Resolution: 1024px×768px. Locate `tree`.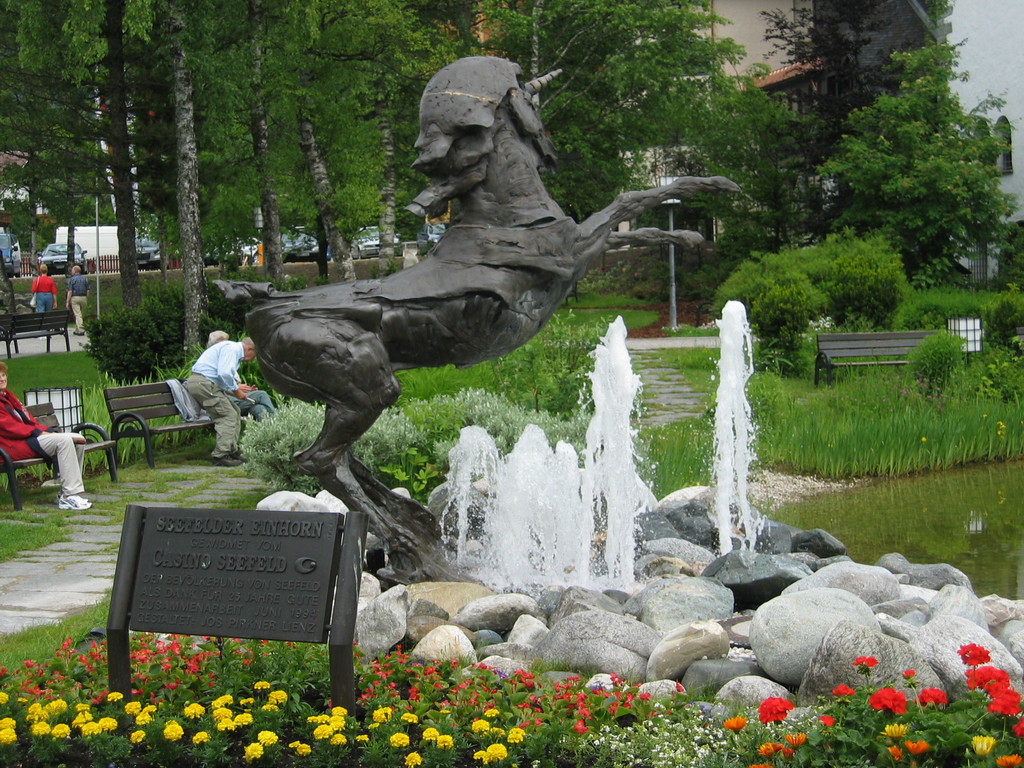
[left=758, top=0, right=928, bottom=173].
